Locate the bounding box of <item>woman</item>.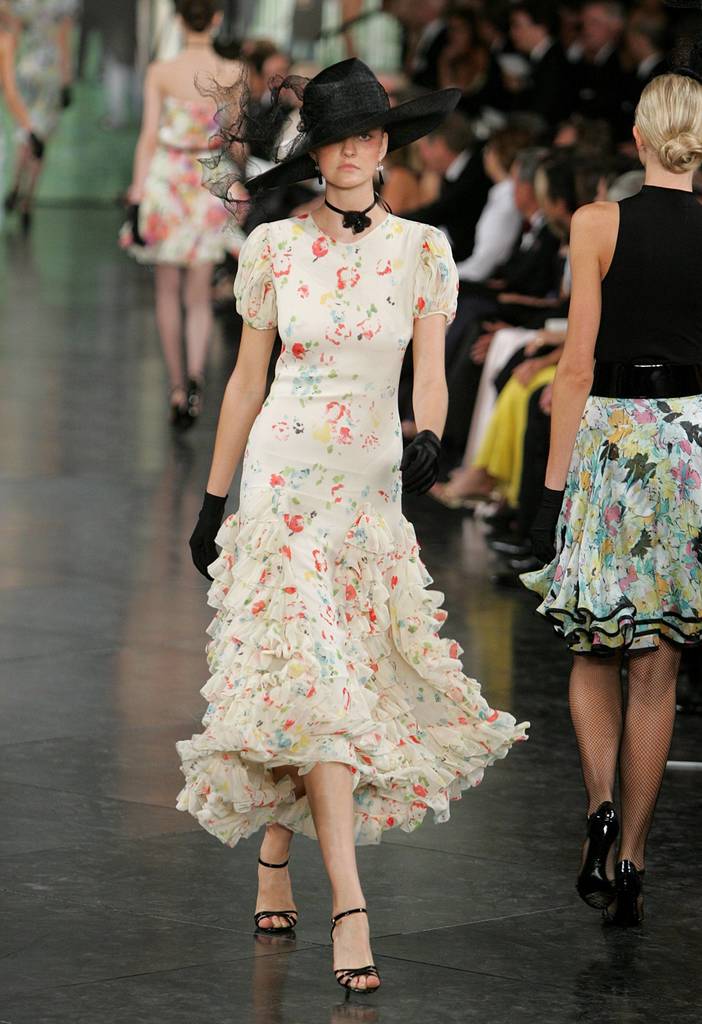
Bounding box: rect(124, 0, 250, 436).
